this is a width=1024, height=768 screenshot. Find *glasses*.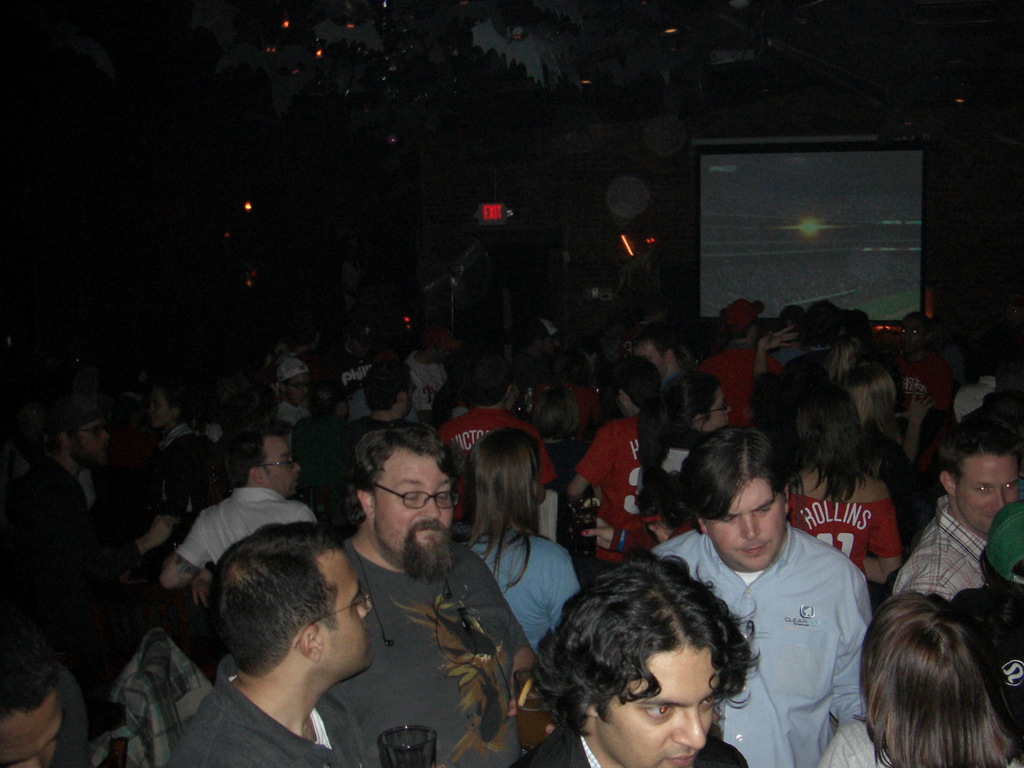
Bounding box: [left=708, top=404, right=728, bottom=416].
